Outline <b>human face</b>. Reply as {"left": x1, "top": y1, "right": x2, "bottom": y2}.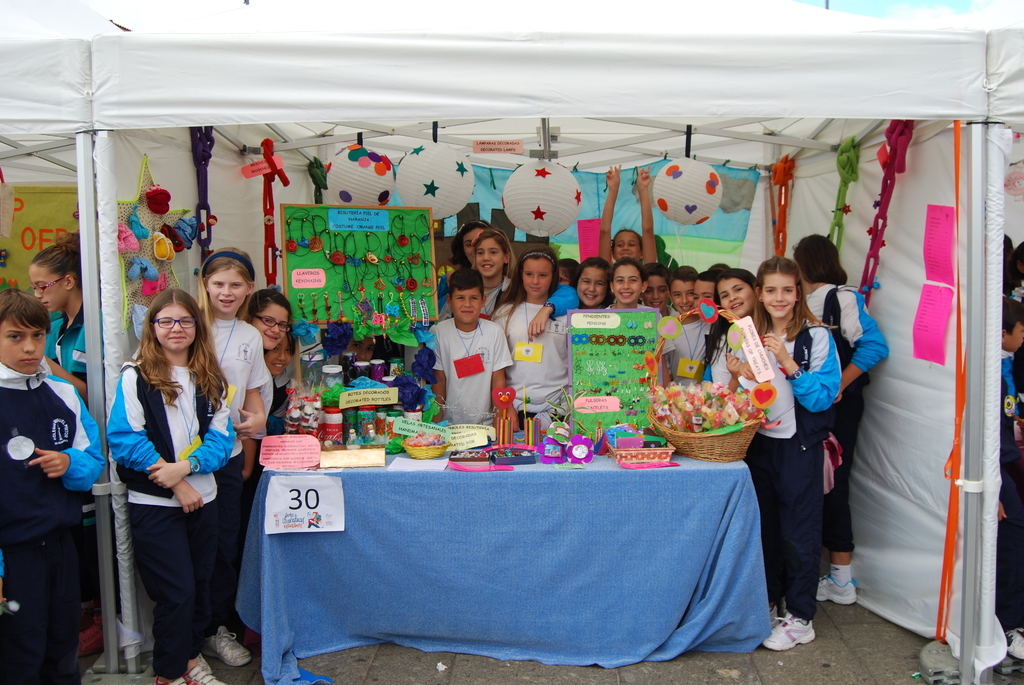
{"left": 204, "top": 267, "right": 248, "bottom": 313}.
